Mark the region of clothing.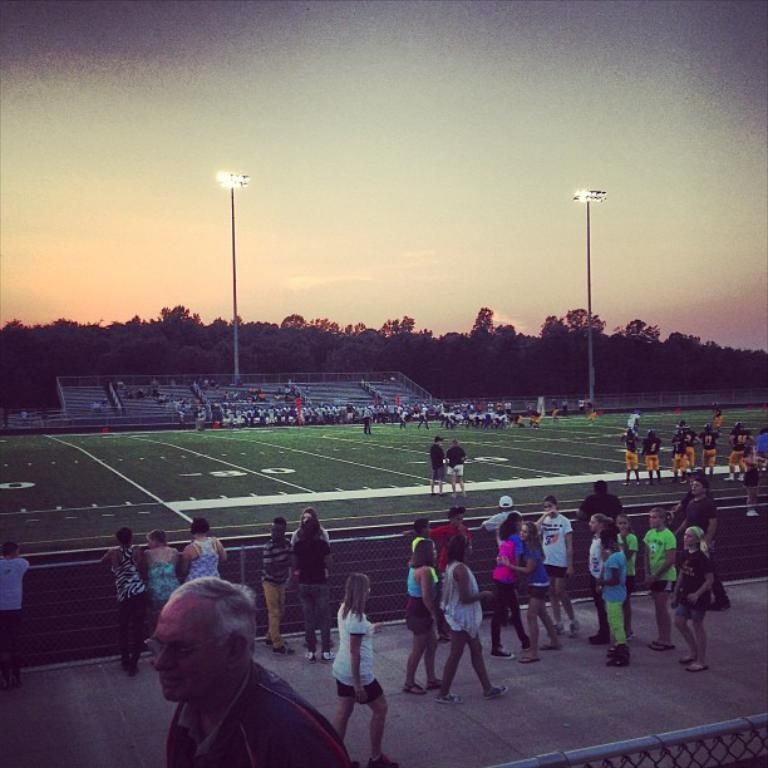
Region: l=582, t=497, r=621, b=531.
